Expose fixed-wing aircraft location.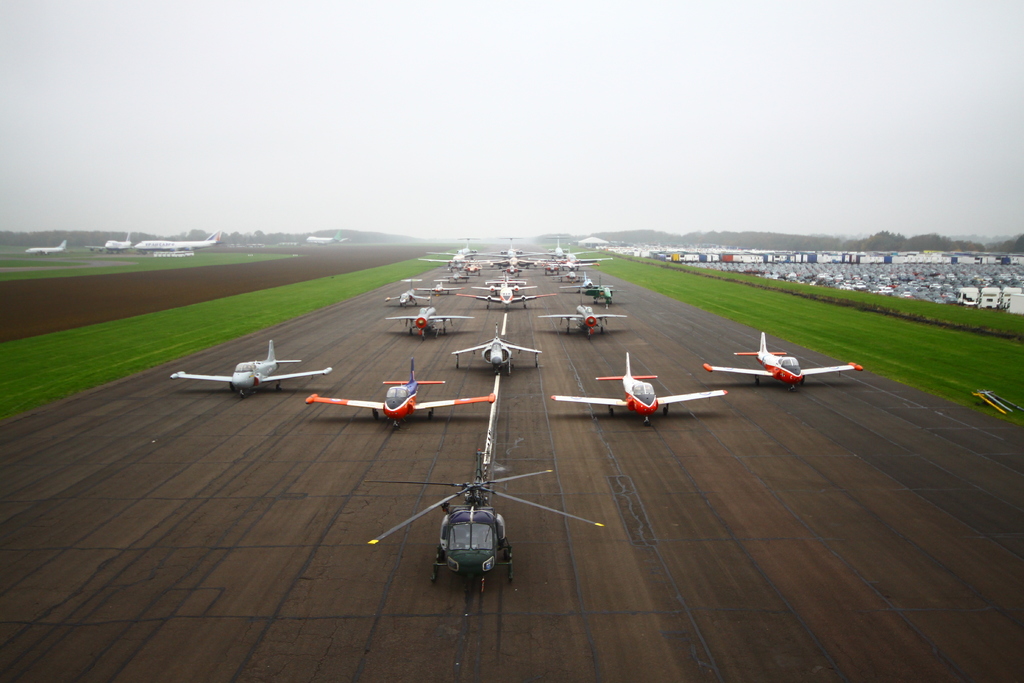
Exposed at x1=21 y1=238 x2=67 y2=255.
